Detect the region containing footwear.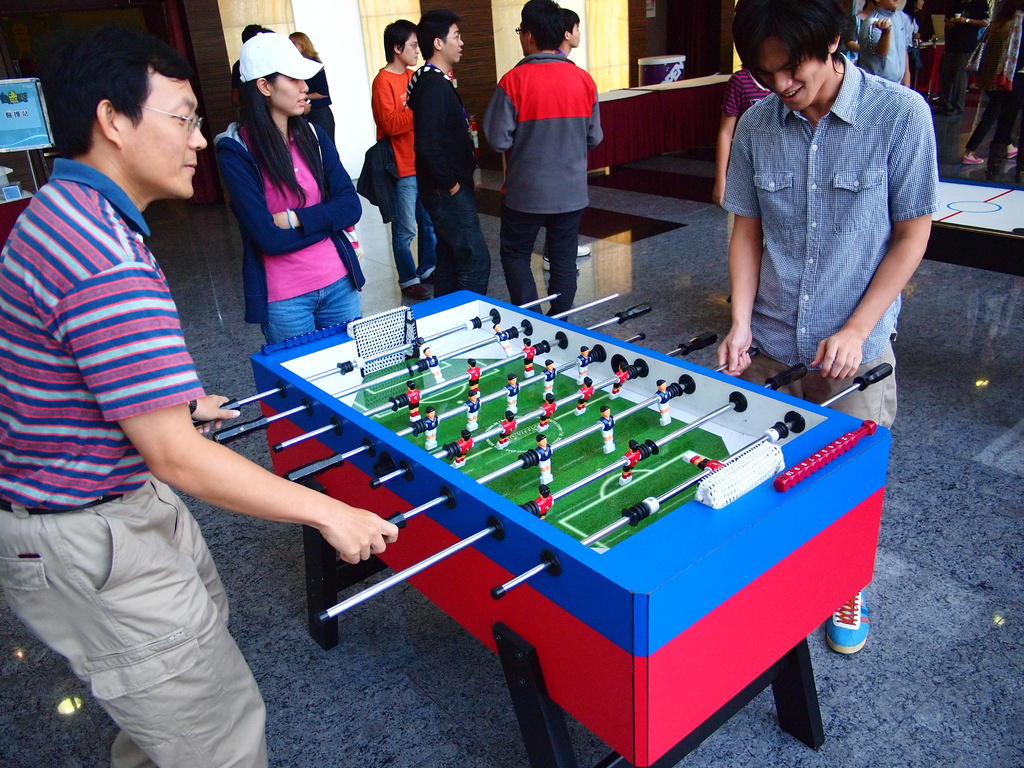
crop(540, 257, 589, 278).
